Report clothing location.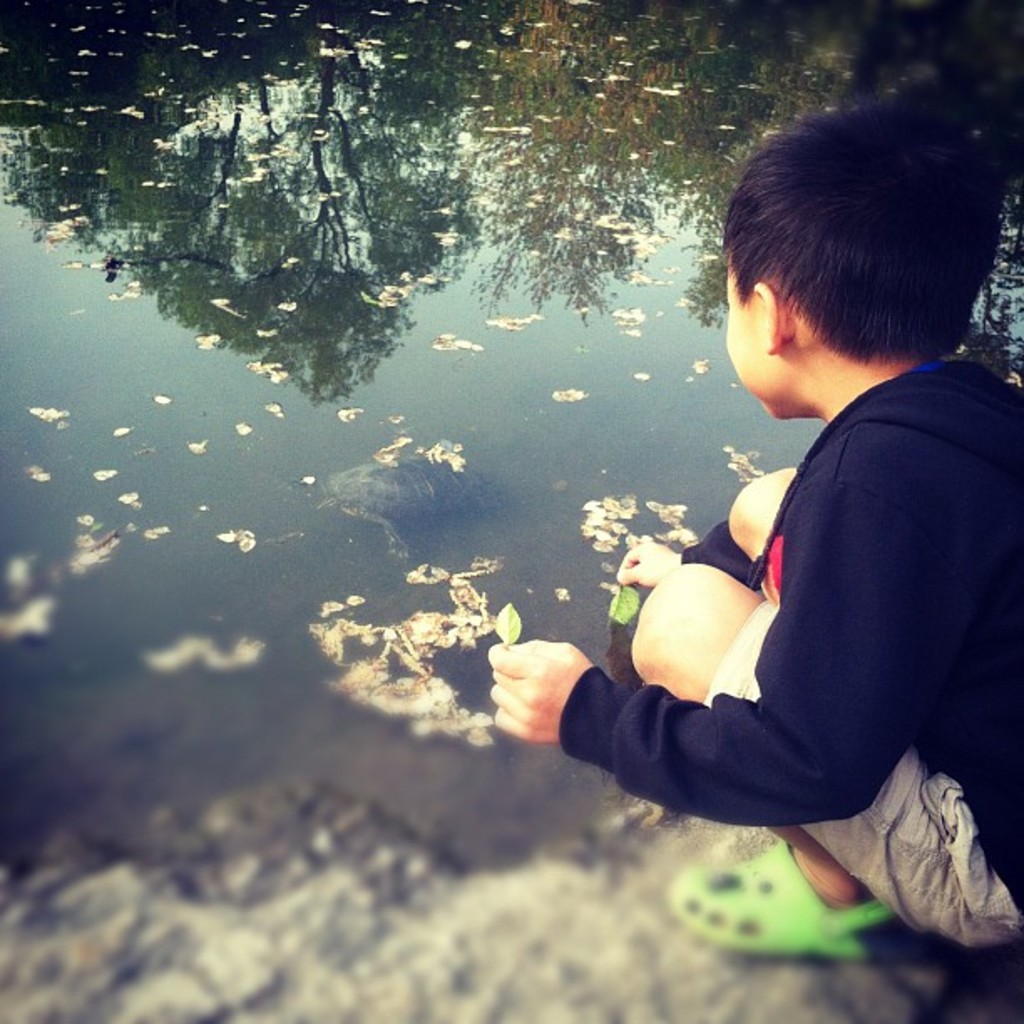
Report: x1=557 y1=358 x2=1022 y2=902.
